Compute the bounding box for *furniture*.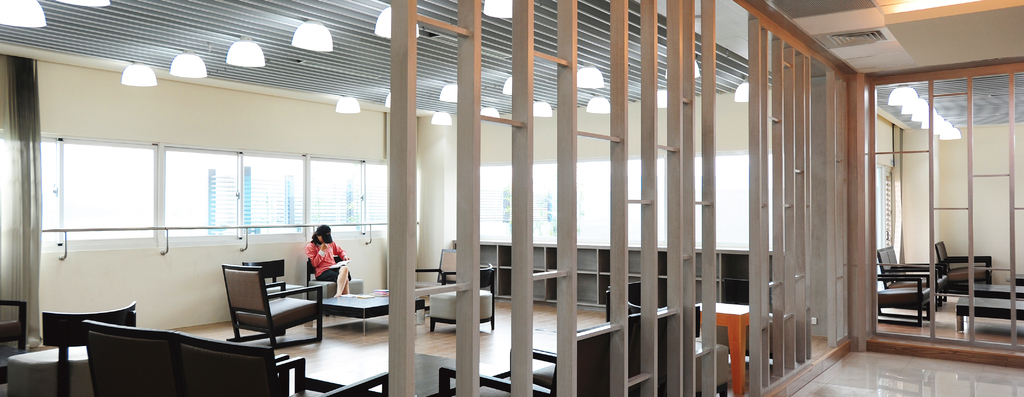
454,240,771,314.
